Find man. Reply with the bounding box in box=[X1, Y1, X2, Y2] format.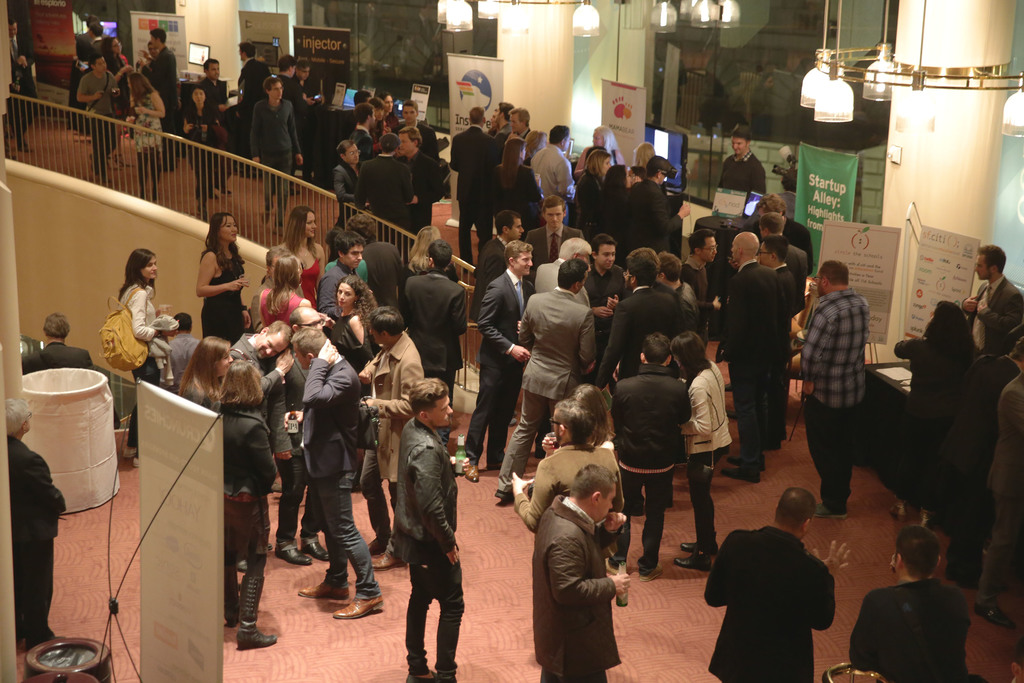
box=[141, 26, 186, 168].
